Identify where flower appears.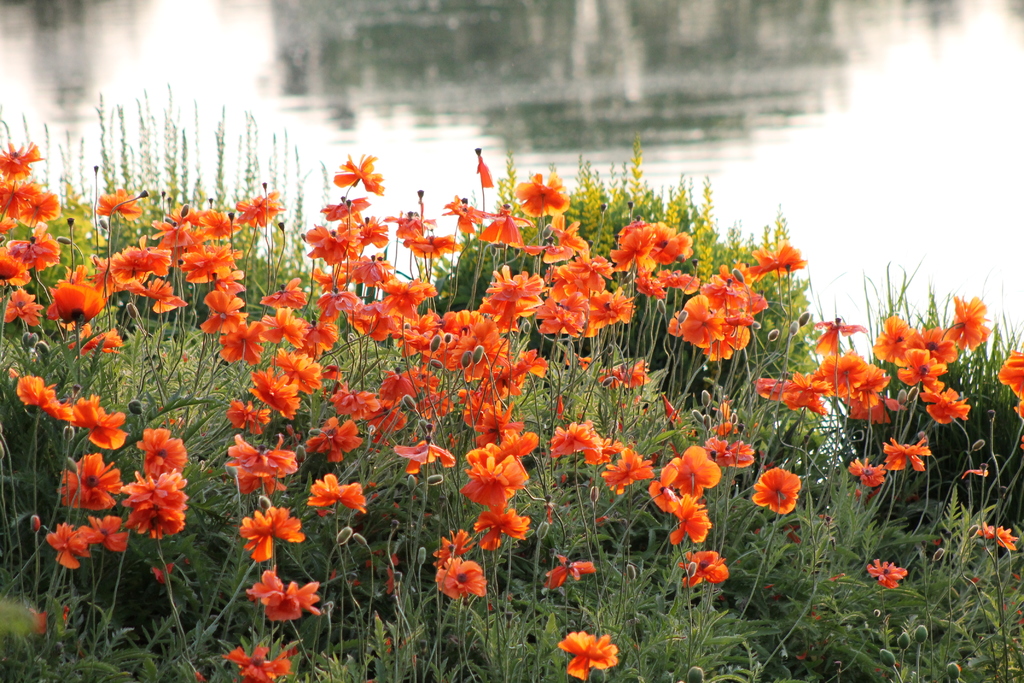
Appears at crop(483, 266, 550, 312).
